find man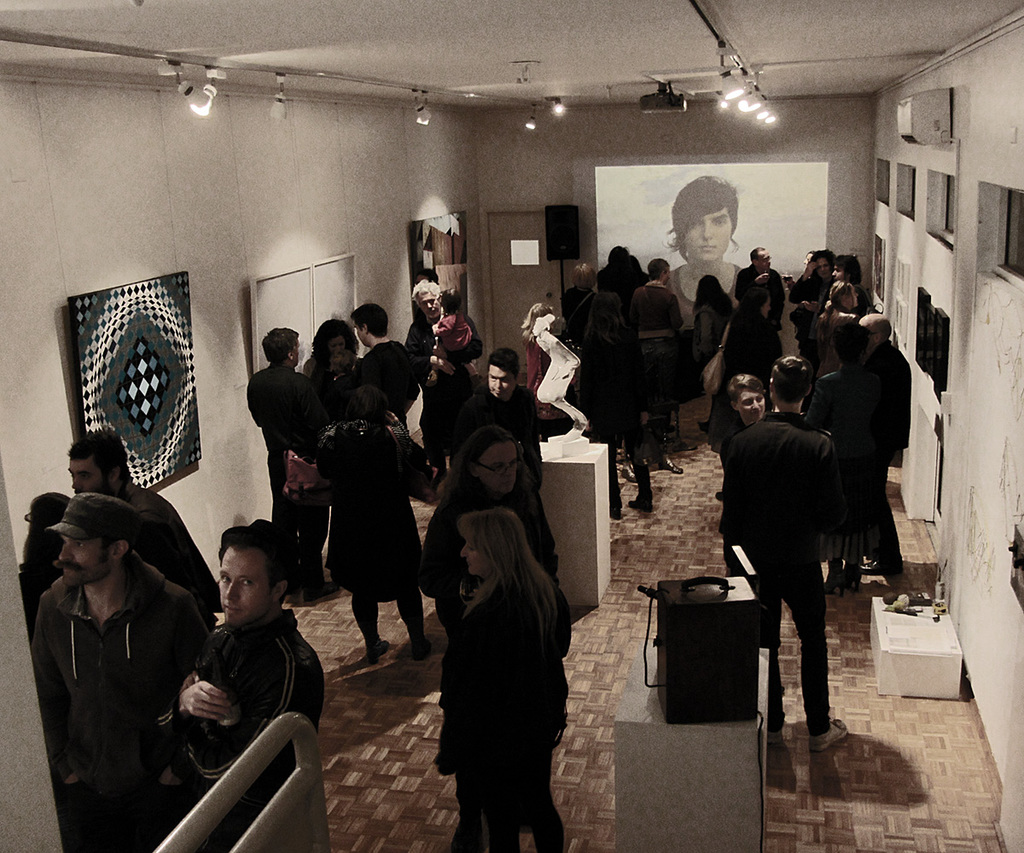
[left=583, top=276, right=654, bottom=500]
